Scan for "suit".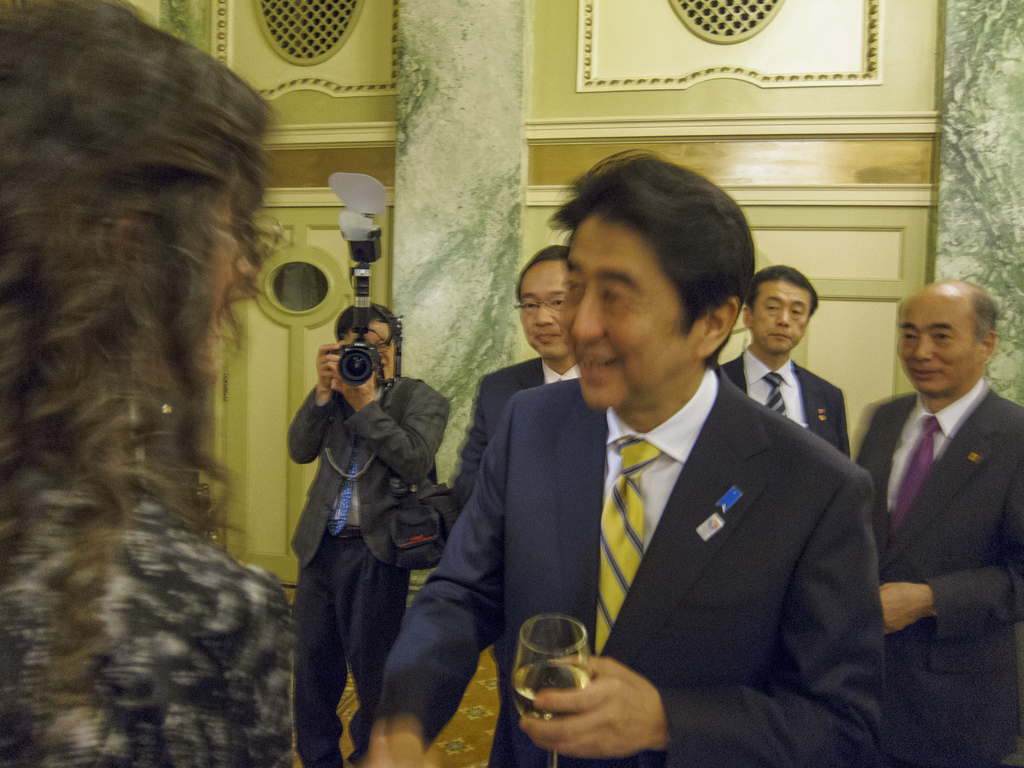
Scan result: left=721, top=343, right=851, bottom=458.
